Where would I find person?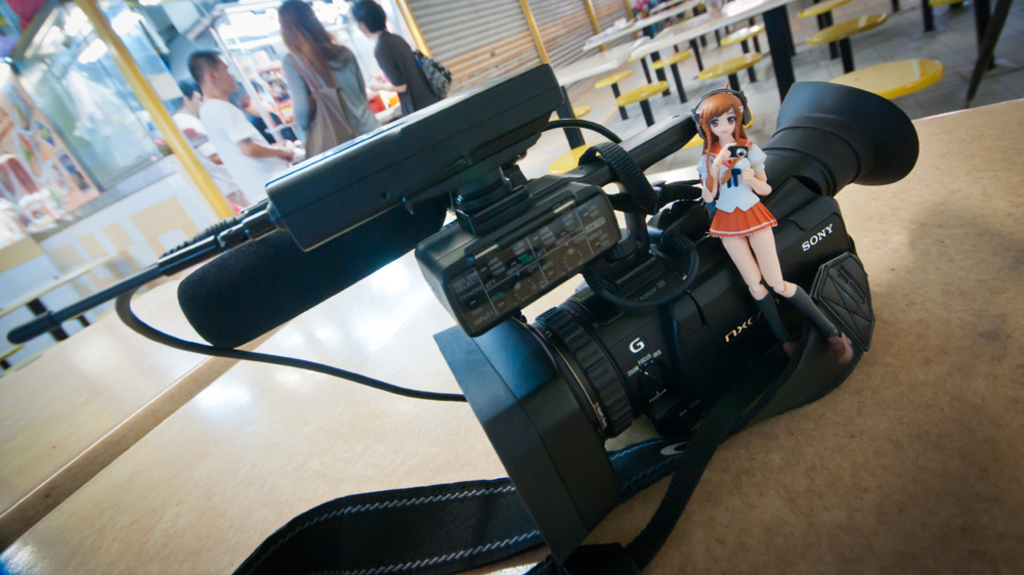
At pyautogui.locateOnScreen(697, 91, 851, 364).
